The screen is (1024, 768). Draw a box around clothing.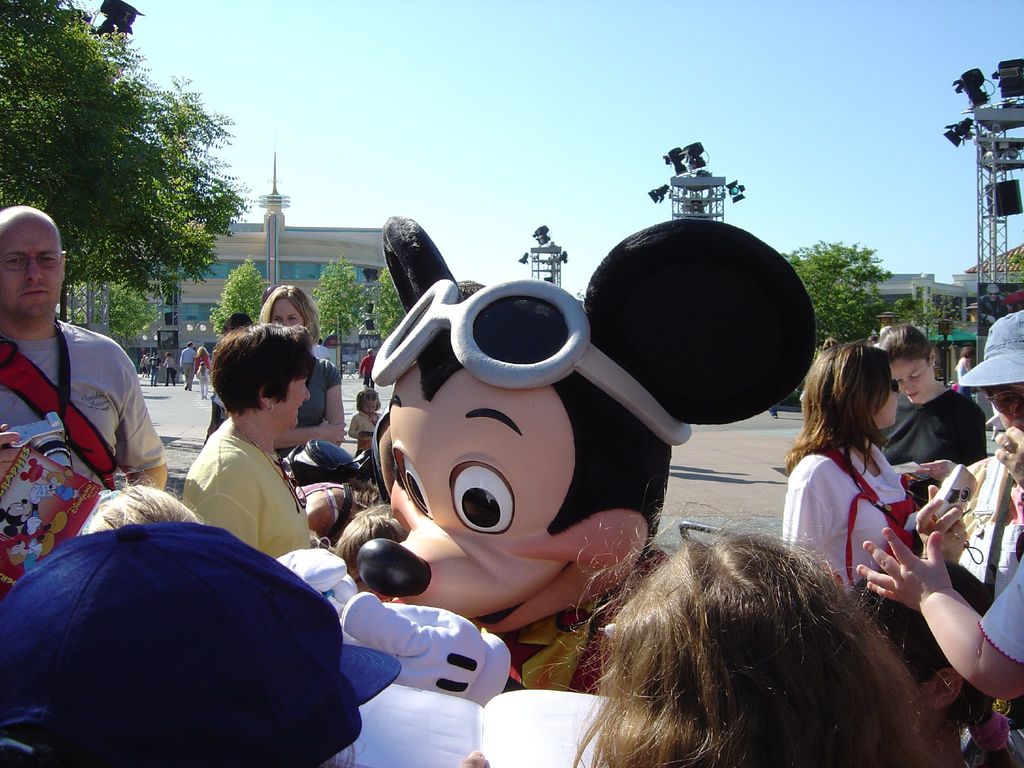
locate(876, 384, 989, 463).
